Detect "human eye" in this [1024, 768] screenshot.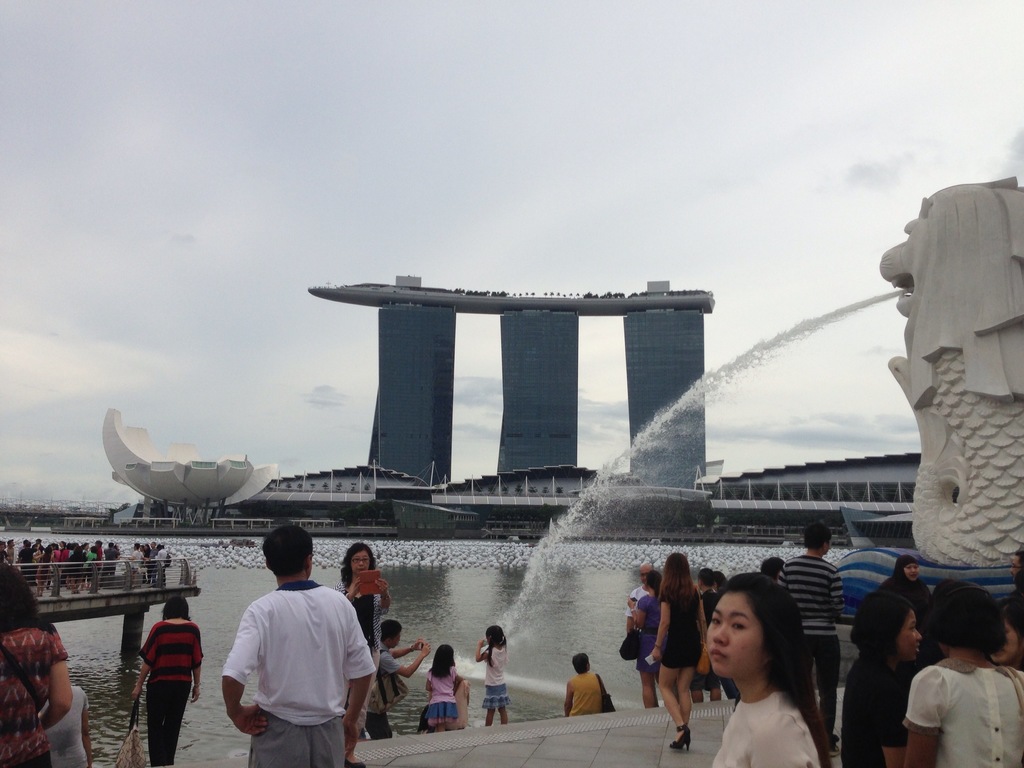
Detection: bbox(910, 625, 915, 634).
